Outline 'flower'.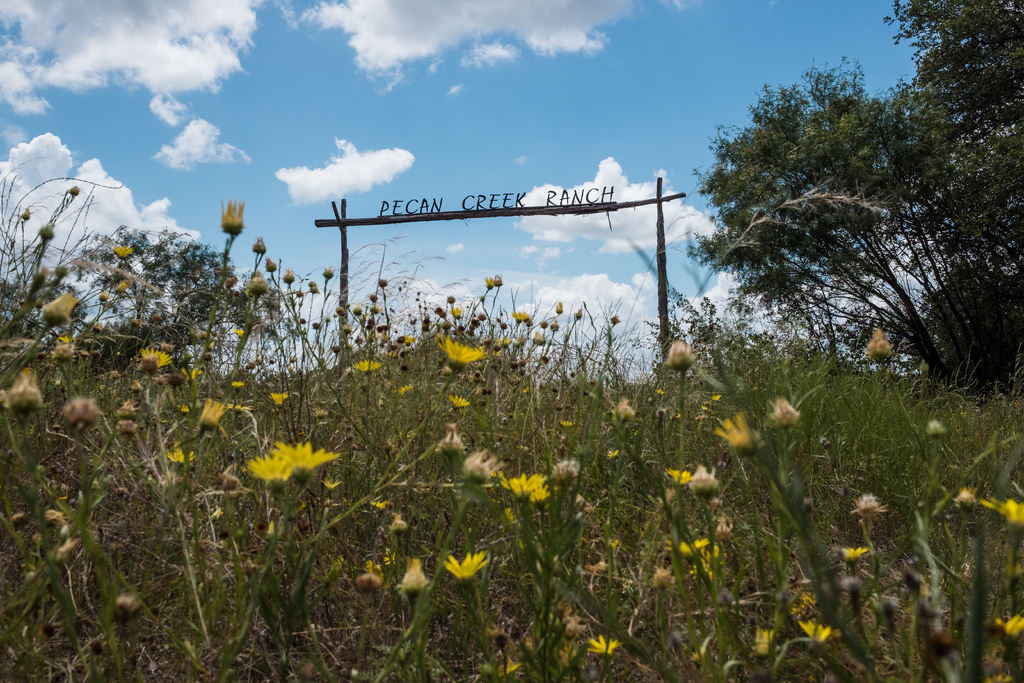
Outline: (x1=768, y1=398, x2=802, y2=424).
